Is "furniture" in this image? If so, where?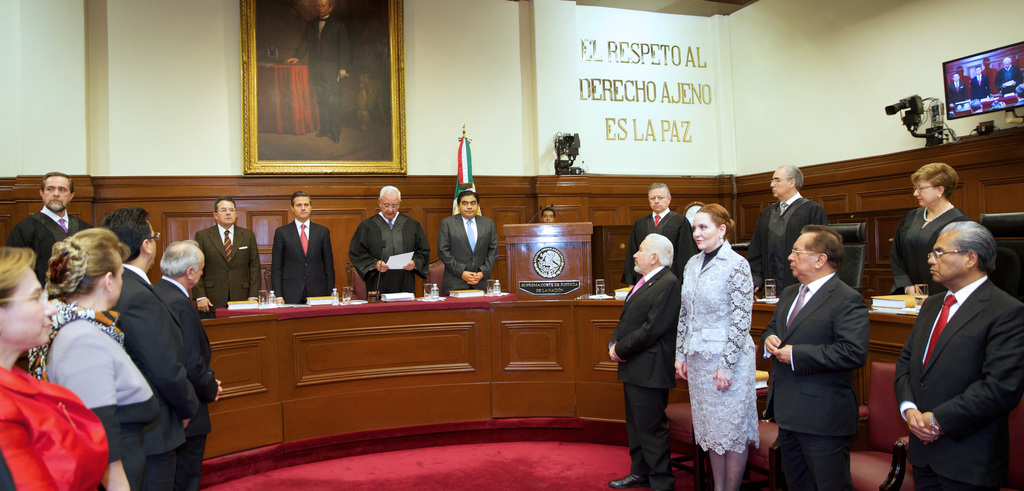
Yes, at region(205, 294, 920, 461).
